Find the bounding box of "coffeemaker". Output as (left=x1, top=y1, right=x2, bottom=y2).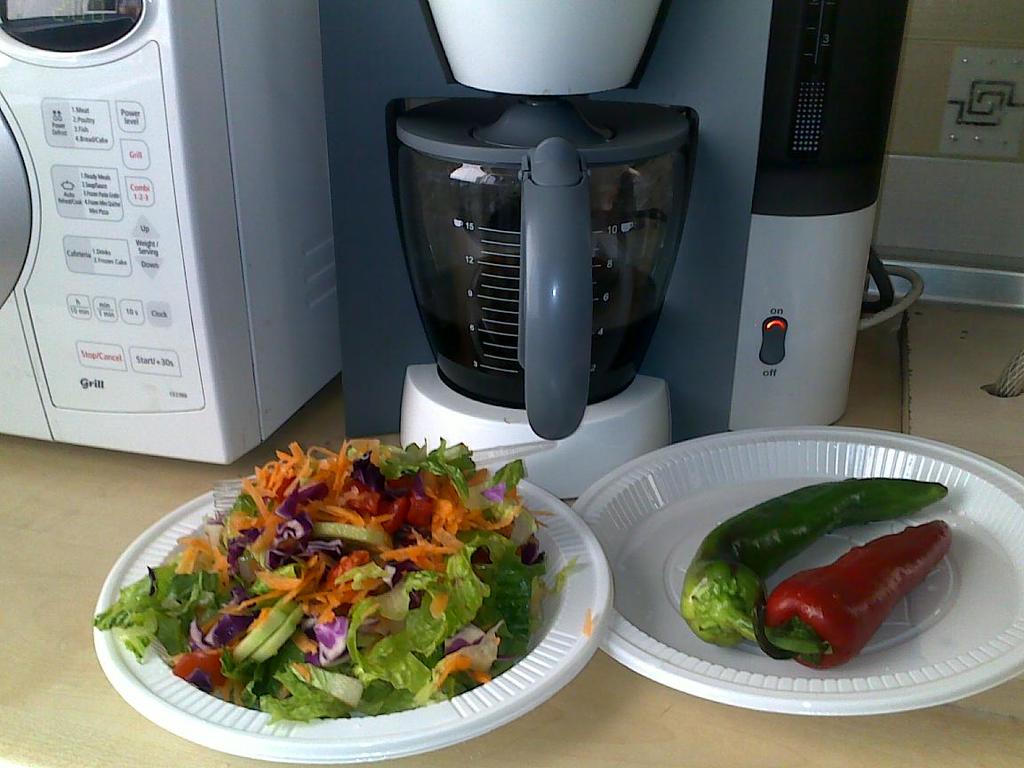
(left=356, top=0, right=680, bottom=502).
